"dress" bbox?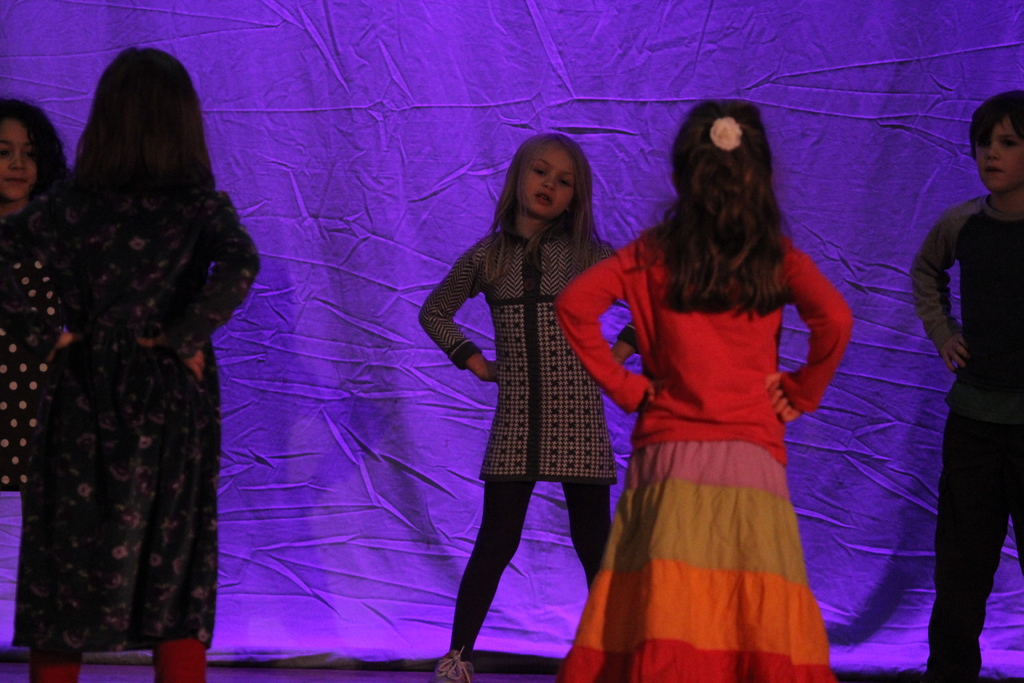
<bbox>0, 184, 260, 644</bbox>
